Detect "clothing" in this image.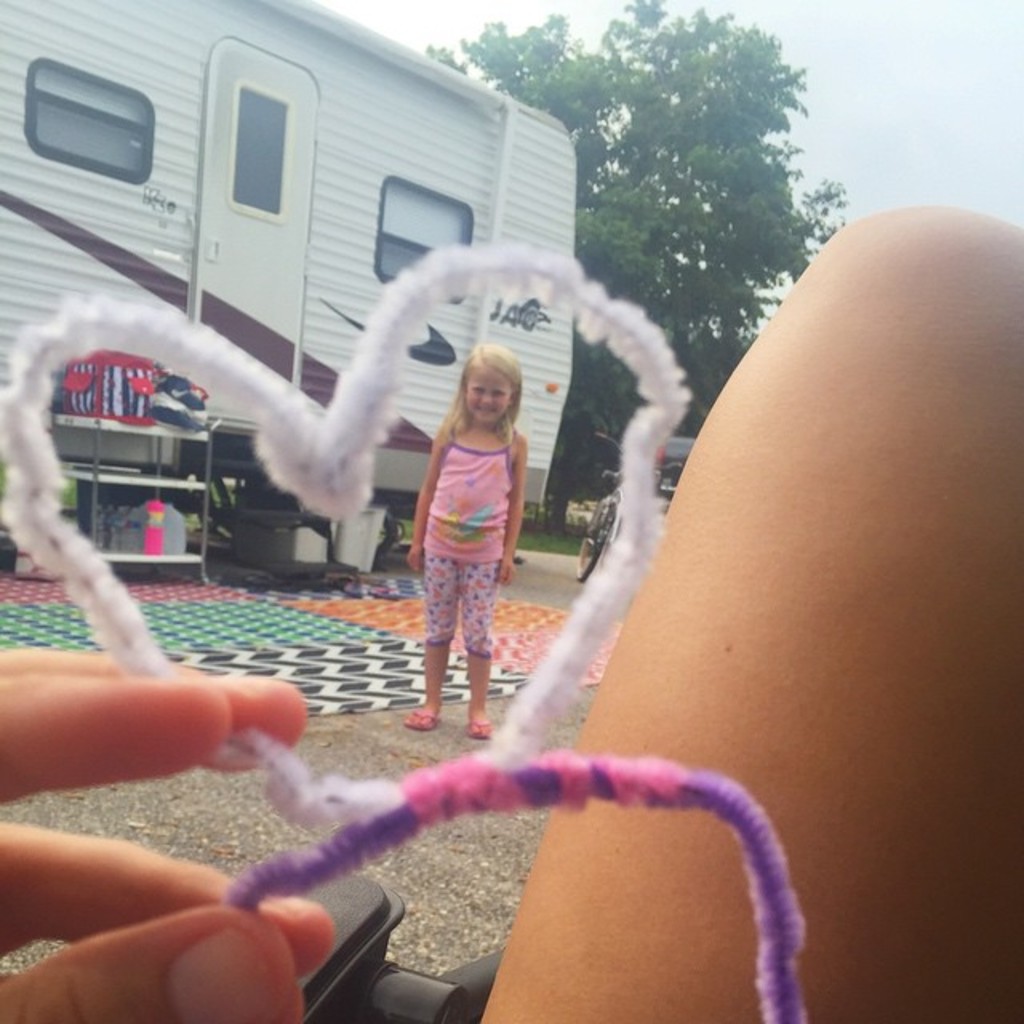
Detection: Rect(411, 424, 514, 664).
